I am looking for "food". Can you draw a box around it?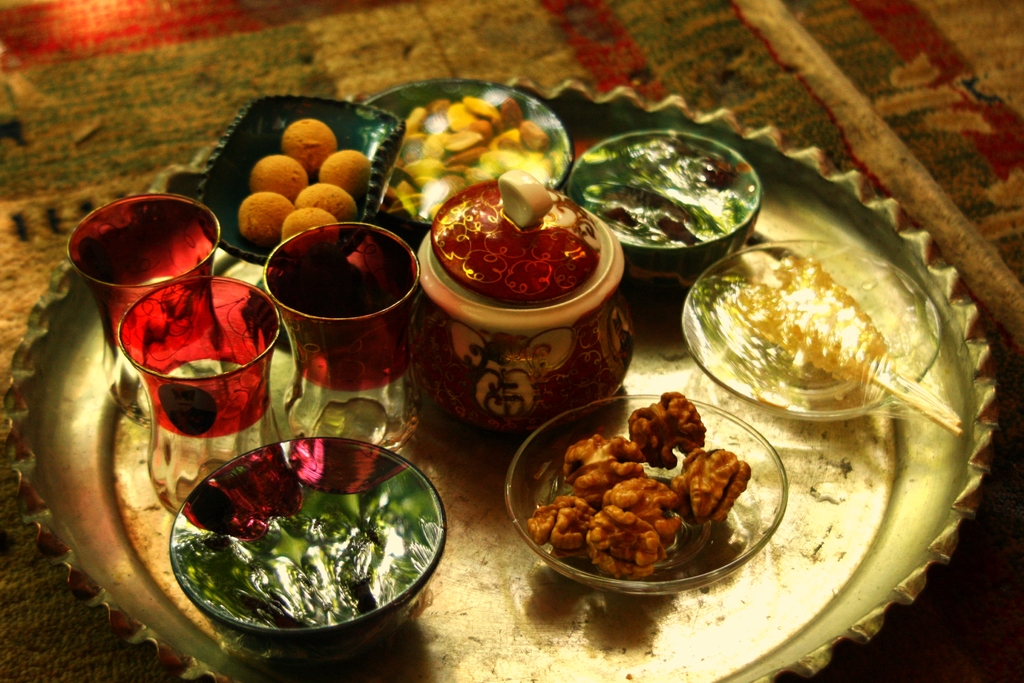
Sure, the bounding box is <region>536, 493, 591, 550</region>.
